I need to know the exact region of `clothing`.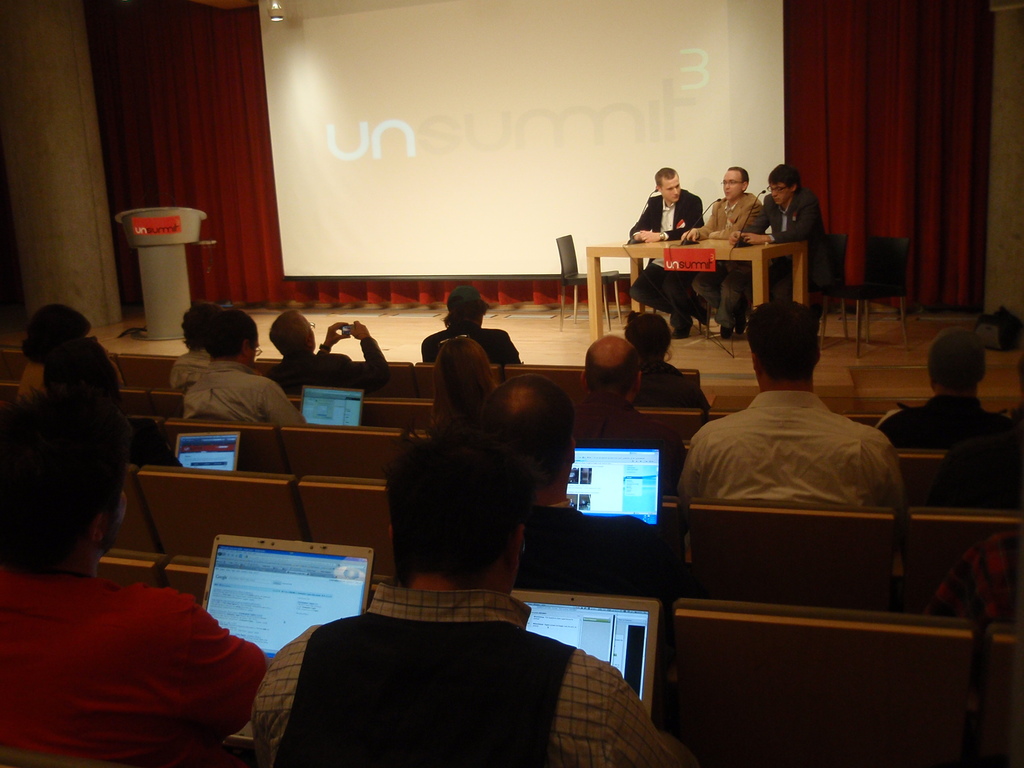
Region: 421:333:519:364.
